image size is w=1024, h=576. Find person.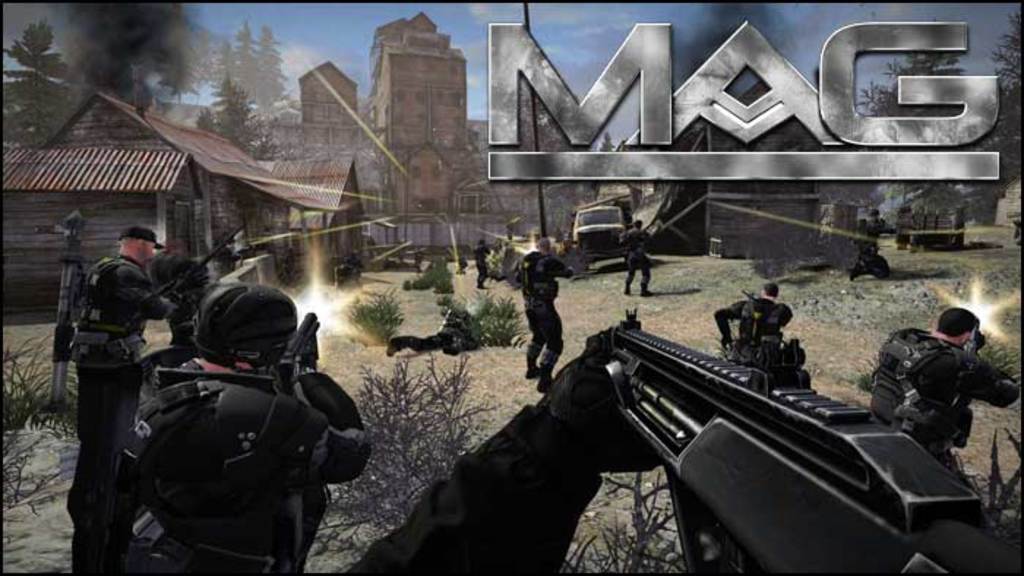
<box>515,246,568,406</box>.
